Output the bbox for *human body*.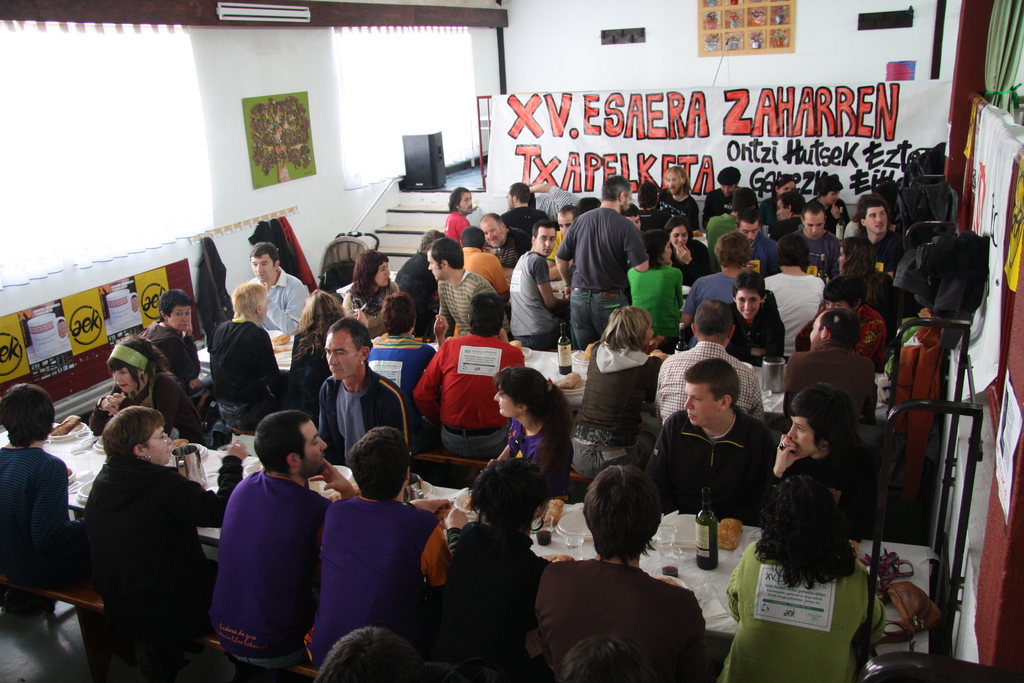
(left=782, top=202, right=837, bottom=283).
